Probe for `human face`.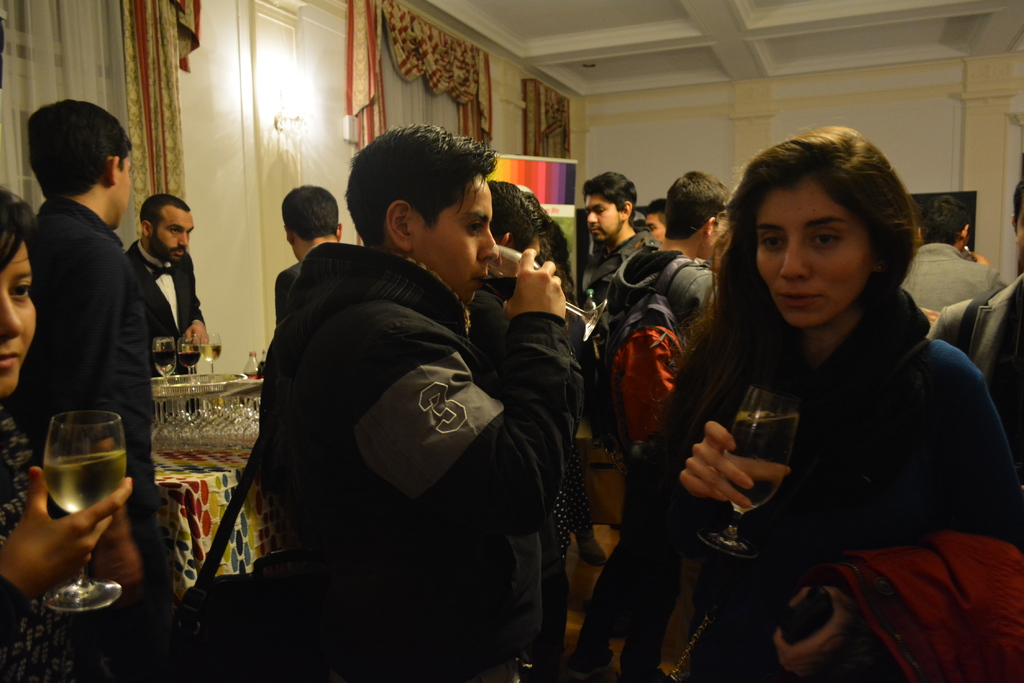
Probe result: 0/237/40/398.
